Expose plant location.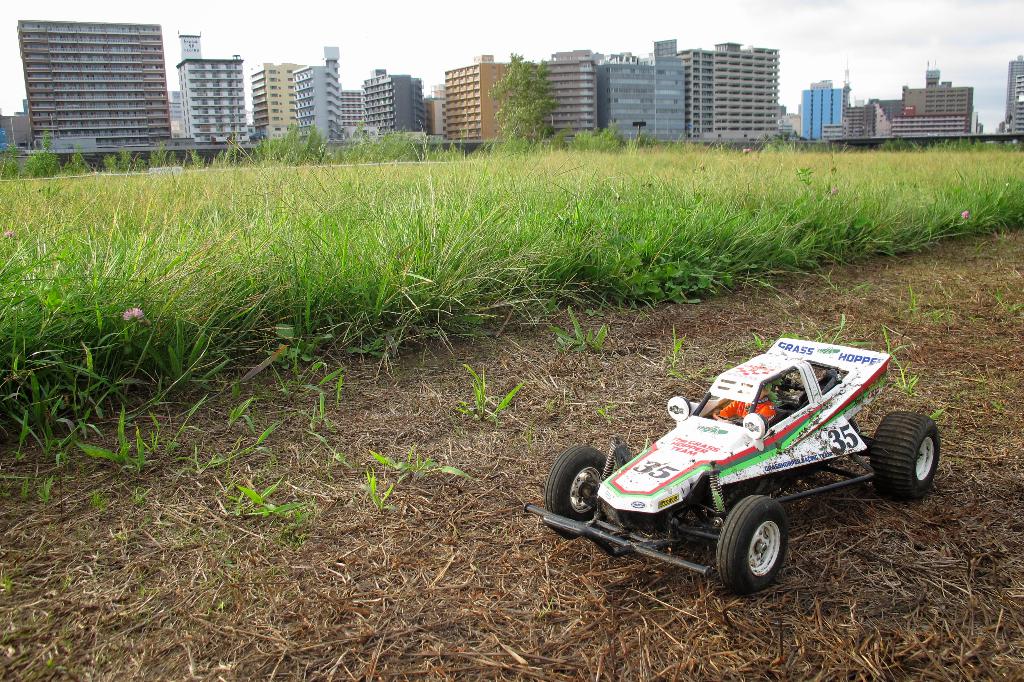
Exposed at (366, 472, 406, 515).
